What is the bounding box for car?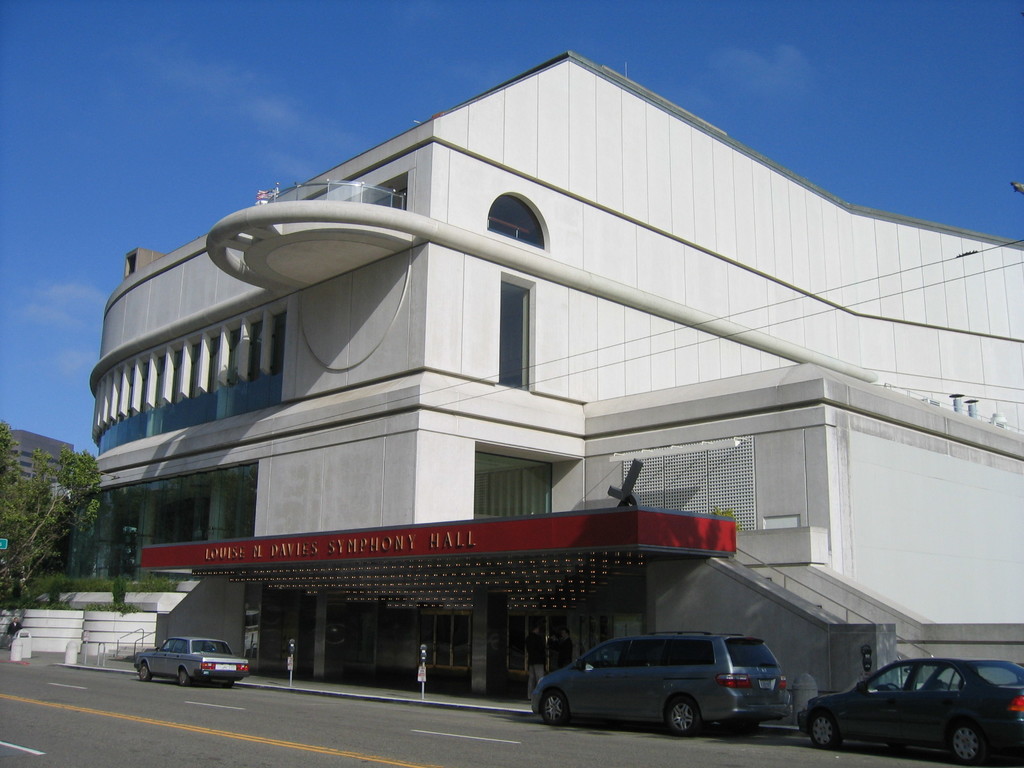
<bbox>138, 637, 250, 681</bbox>.
